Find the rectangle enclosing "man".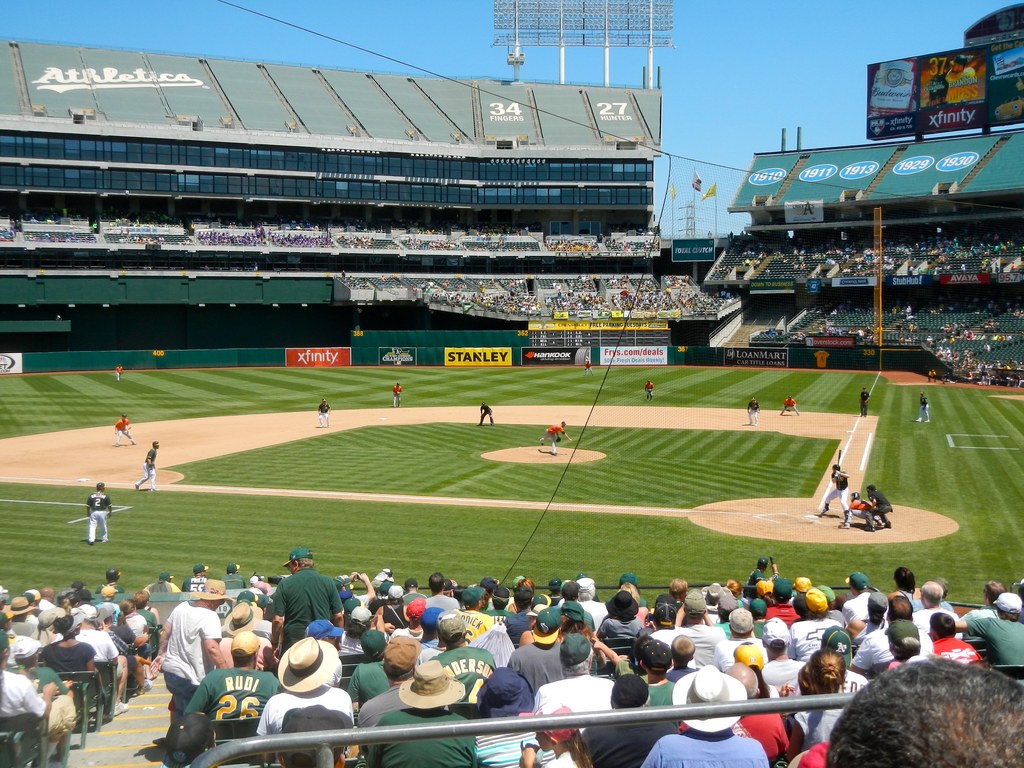
pyautogui.locateOnScreen(82, 479, 116, 546).
